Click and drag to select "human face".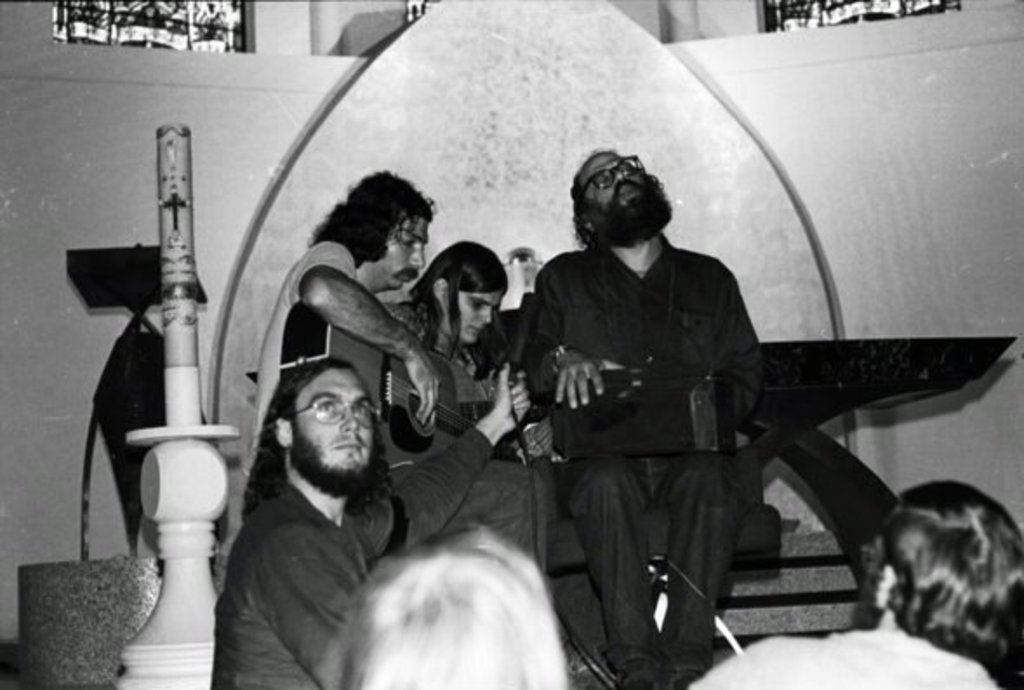
Selection: bbox=(579, 153, 643, 207).
